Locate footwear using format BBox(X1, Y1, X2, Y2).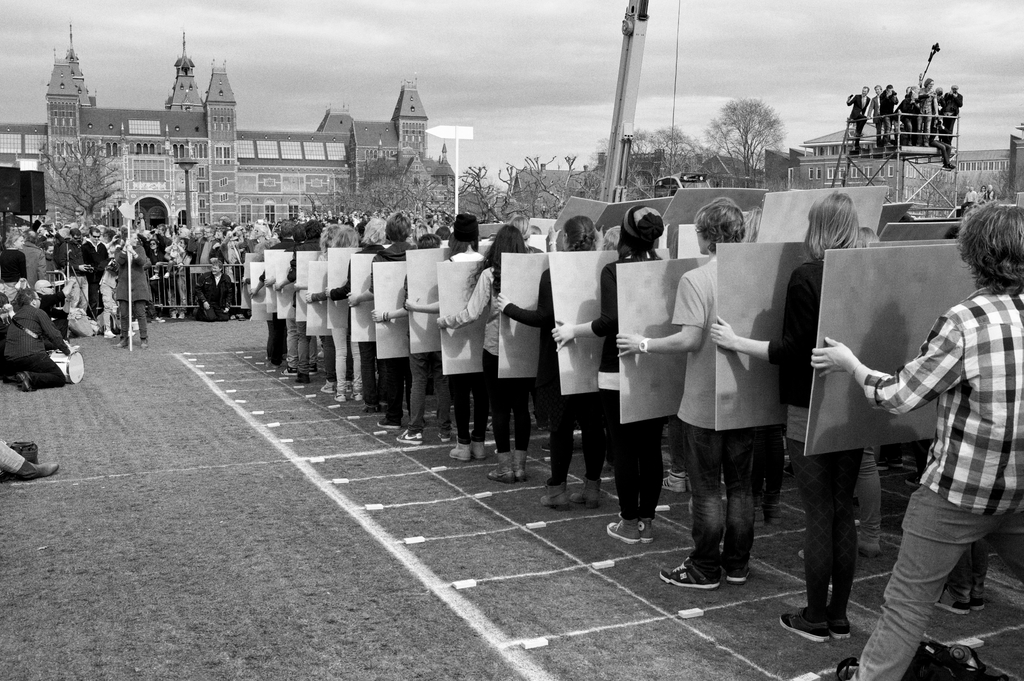
BBox(346, 382, 352, 390).
